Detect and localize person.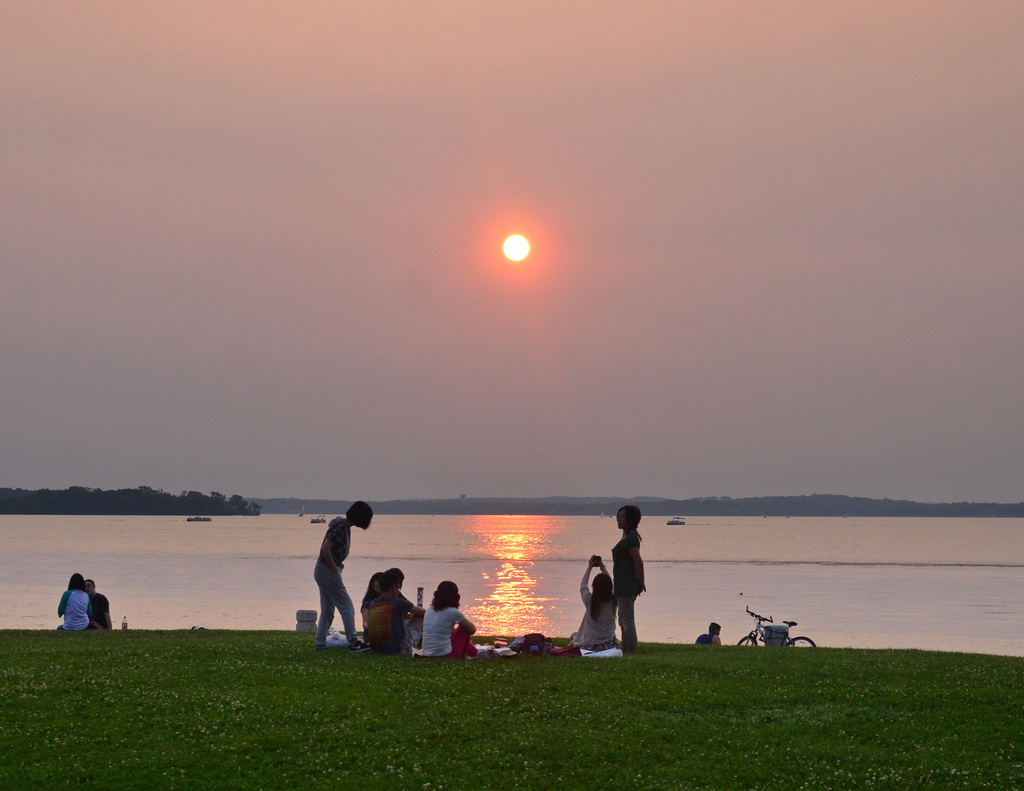
Localized at 304 507 374 650.
